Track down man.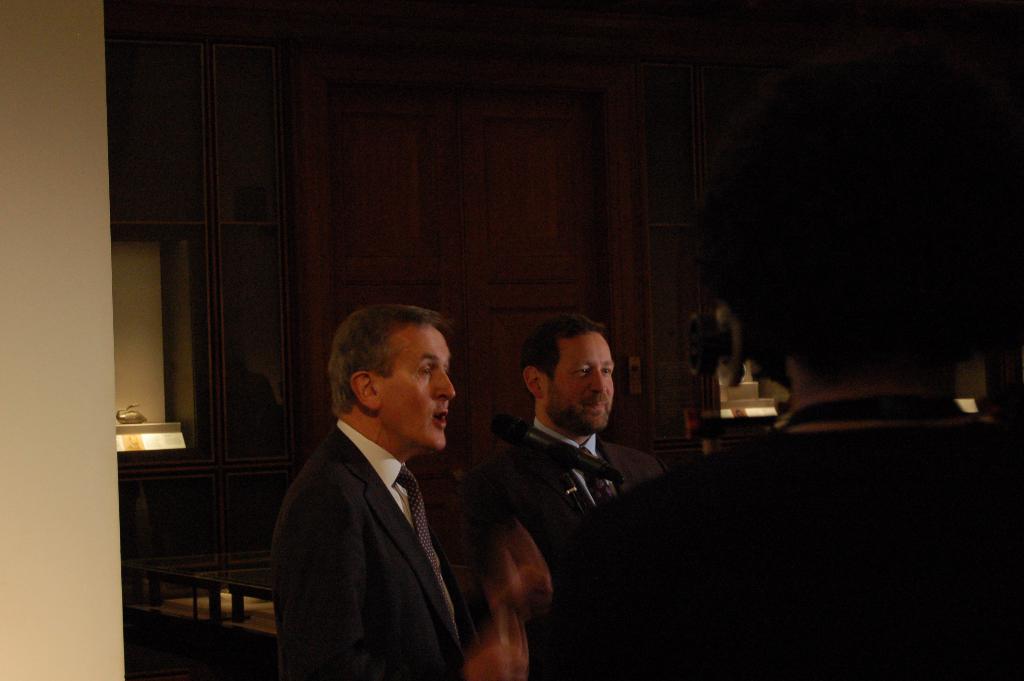
Tracked to [x1=531, y1=42, x2=1023, y2=680].
